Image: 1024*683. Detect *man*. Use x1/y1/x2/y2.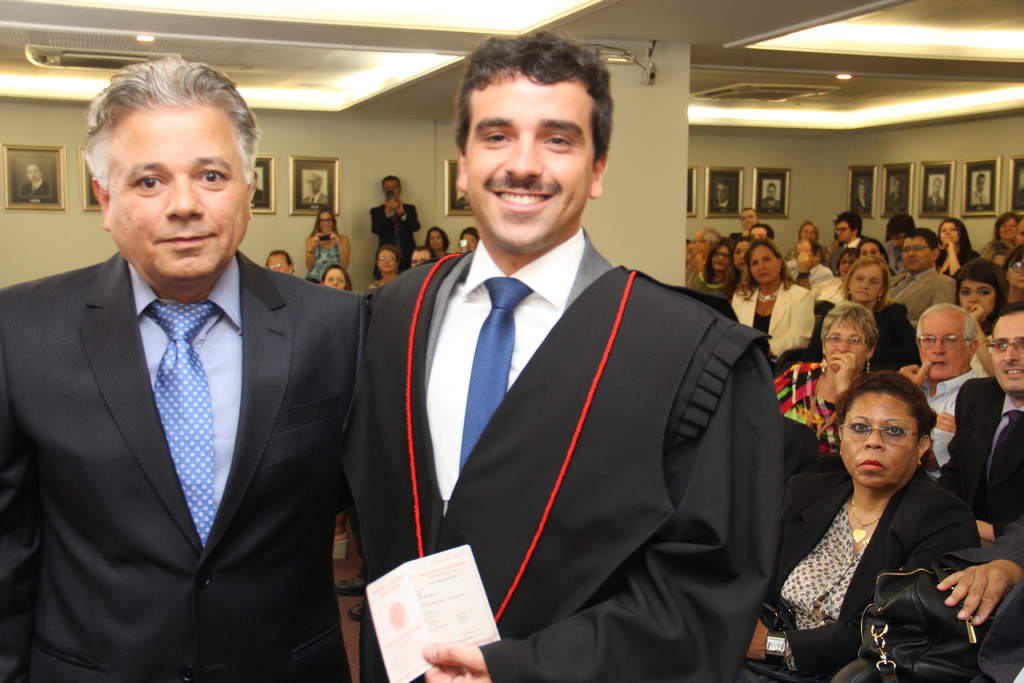
929/306/1023/546.
